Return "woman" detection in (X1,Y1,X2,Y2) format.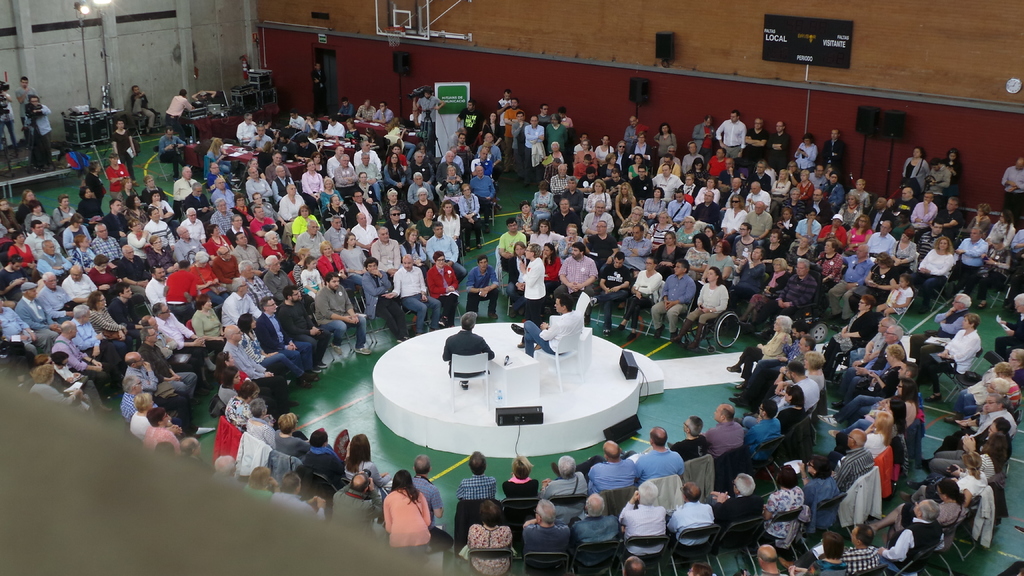
(308,146,323,173).
